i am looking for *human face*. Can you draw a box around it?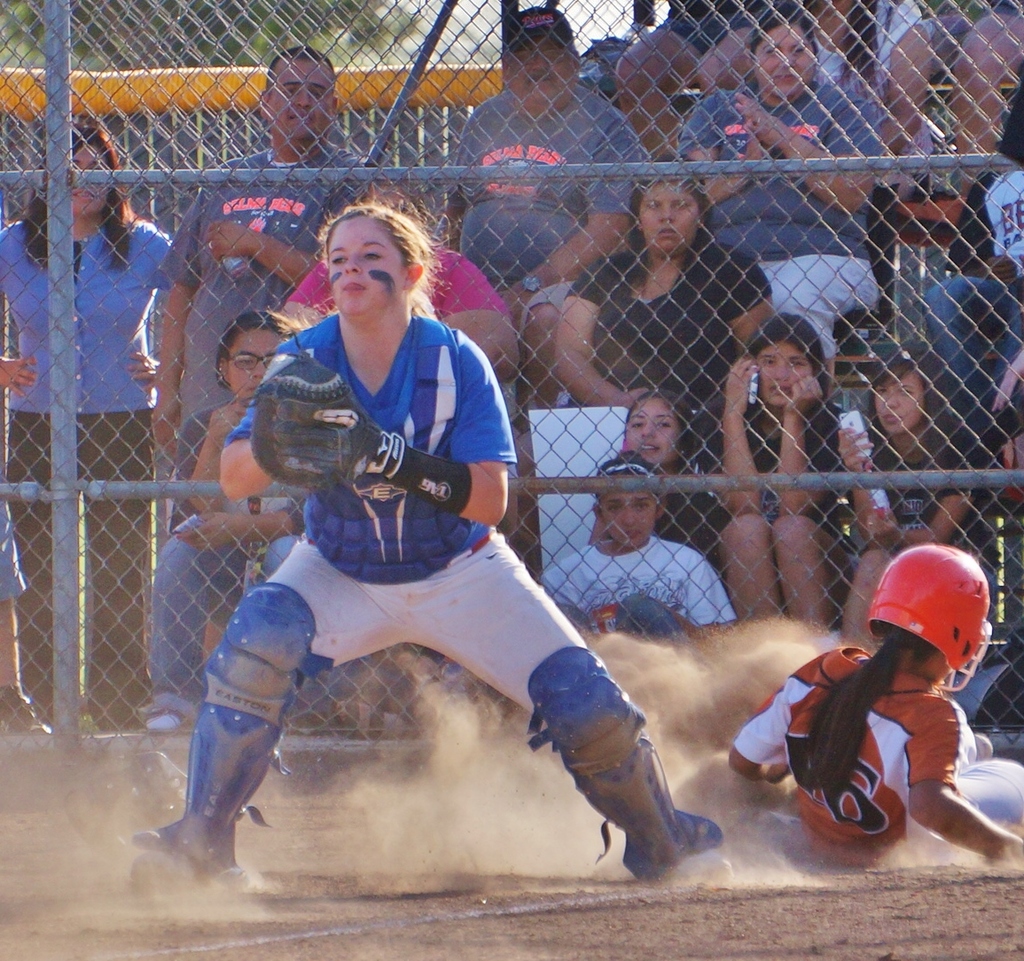
Sure, the bounding box is Rect(621, 395, 692, 470).
